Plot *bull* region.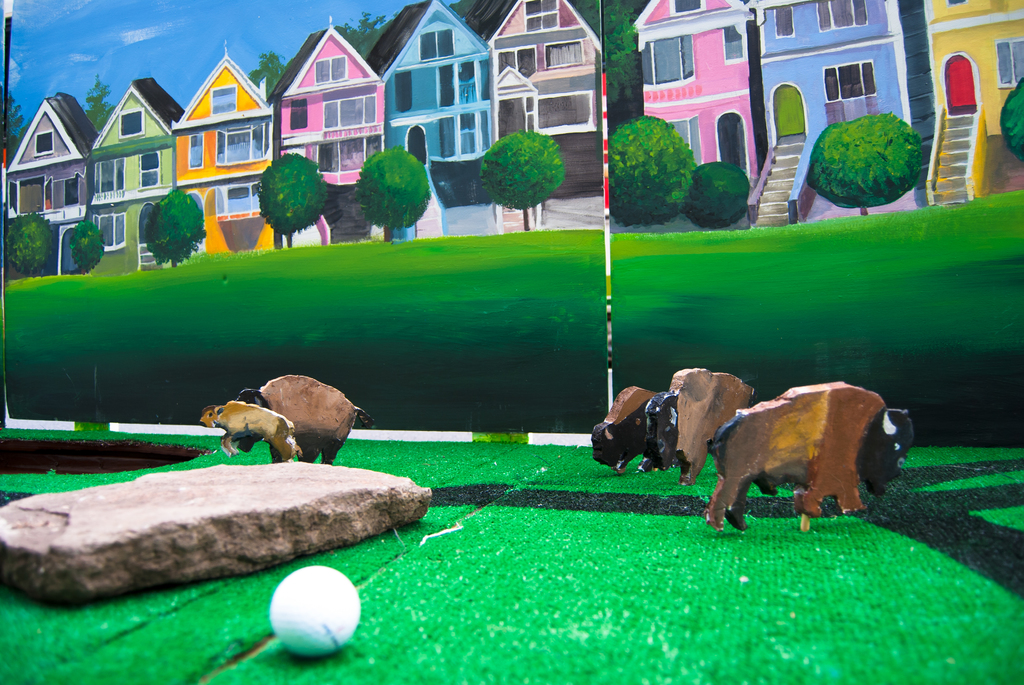
Plotted at select_region(646, 367, 747, 493).
